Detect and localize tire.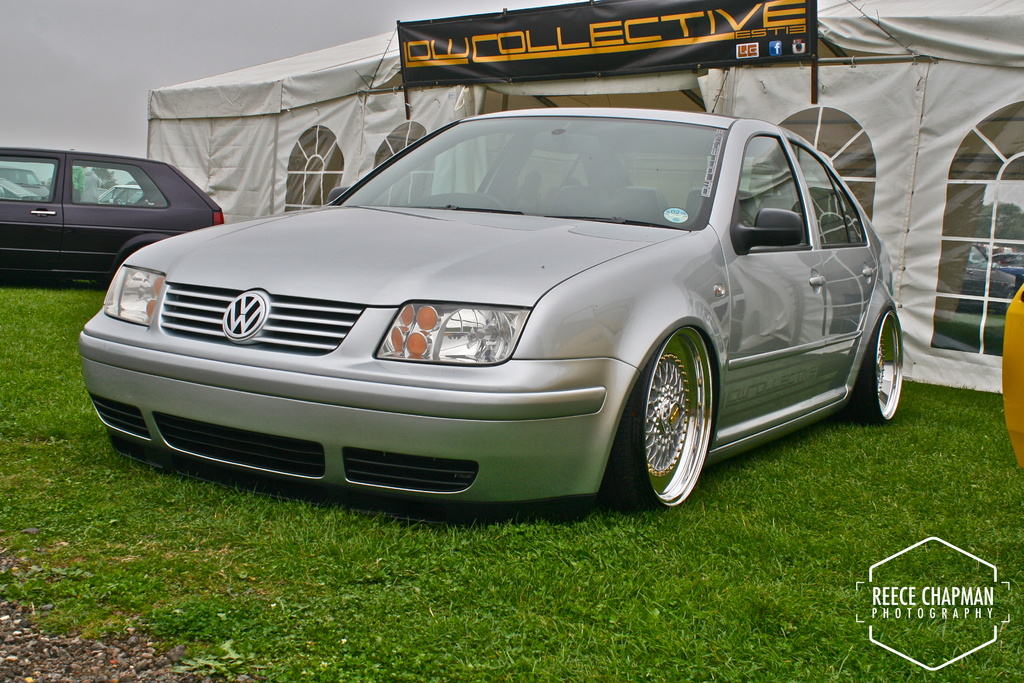
Localized at x1=856, y1=306, x2=906, y2=425.
